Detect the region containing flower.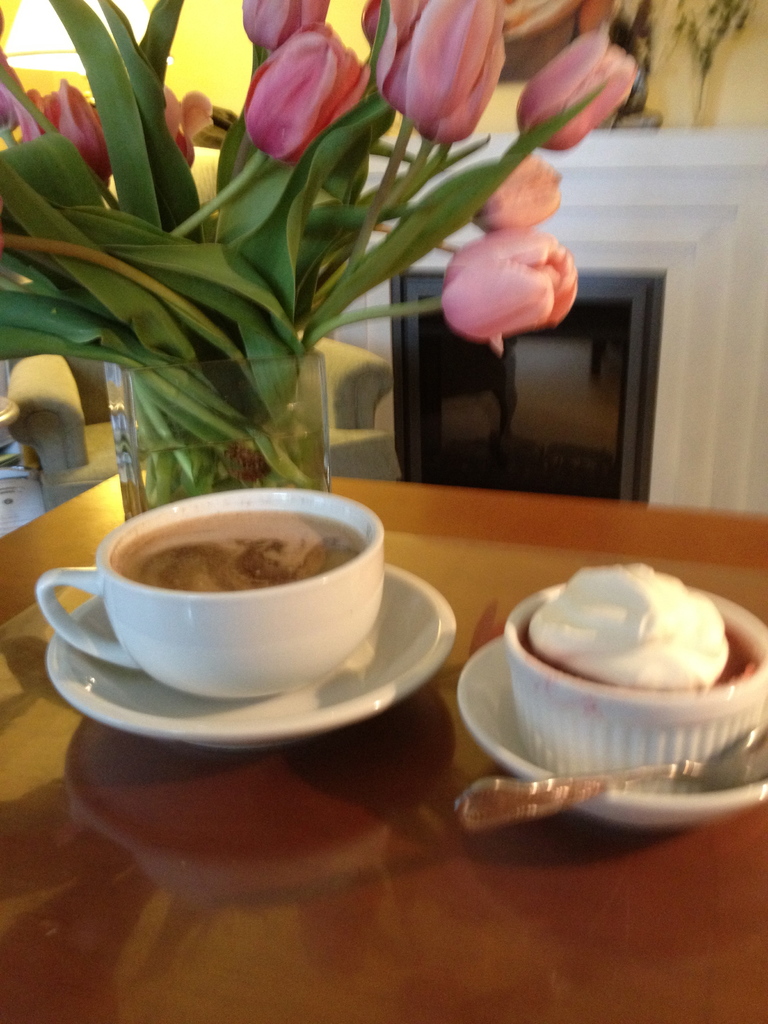
(383, 0, 500, 147).
